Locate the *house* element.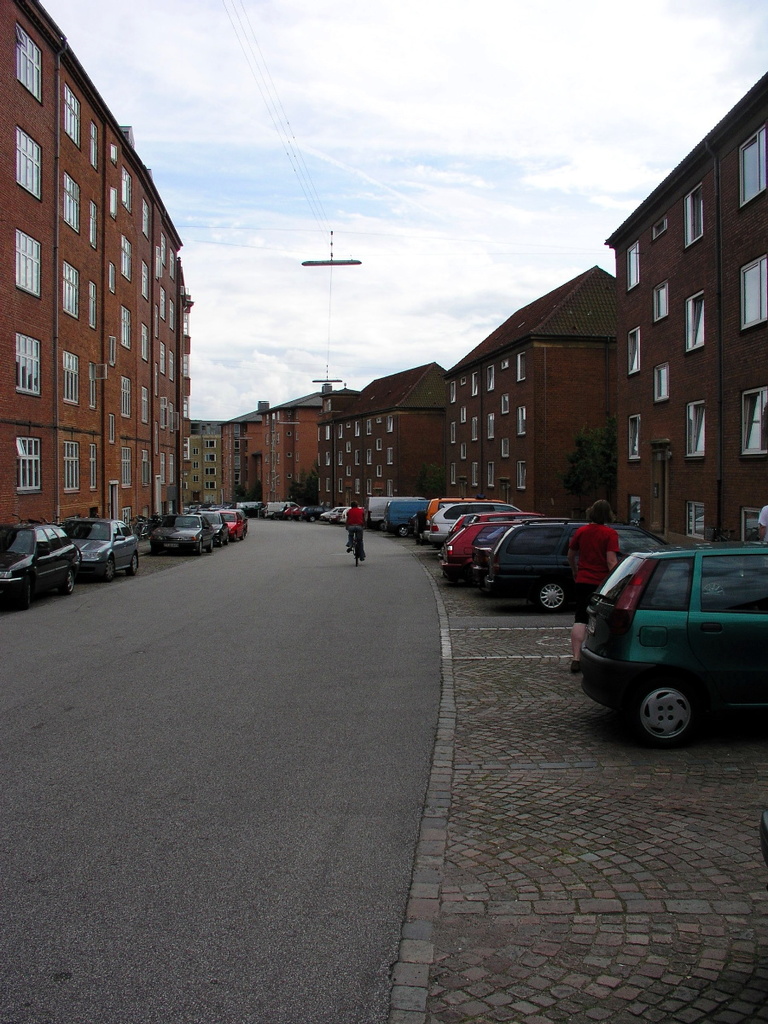
Element bbox: [x1=0, y1=0, x2=200, y2=527].
